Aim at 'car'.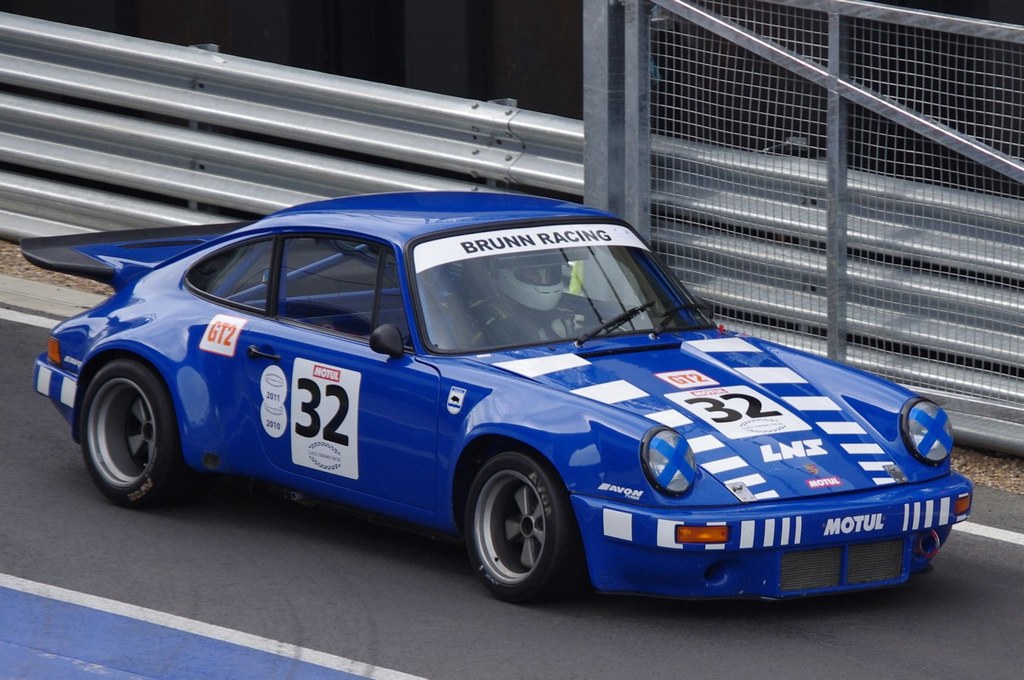
Aimed at box(21, 195, 983, 616).
